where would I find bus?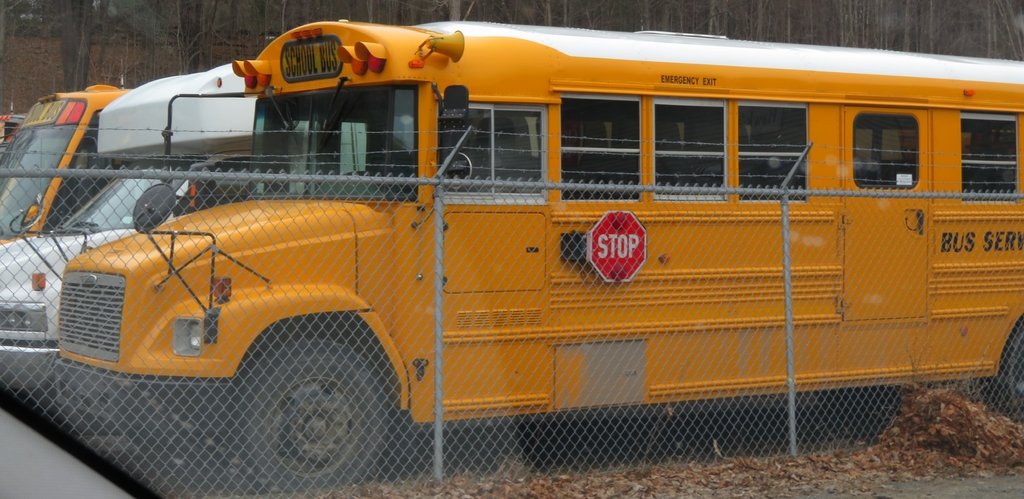
At box=[5, 18, 1023, 495].
